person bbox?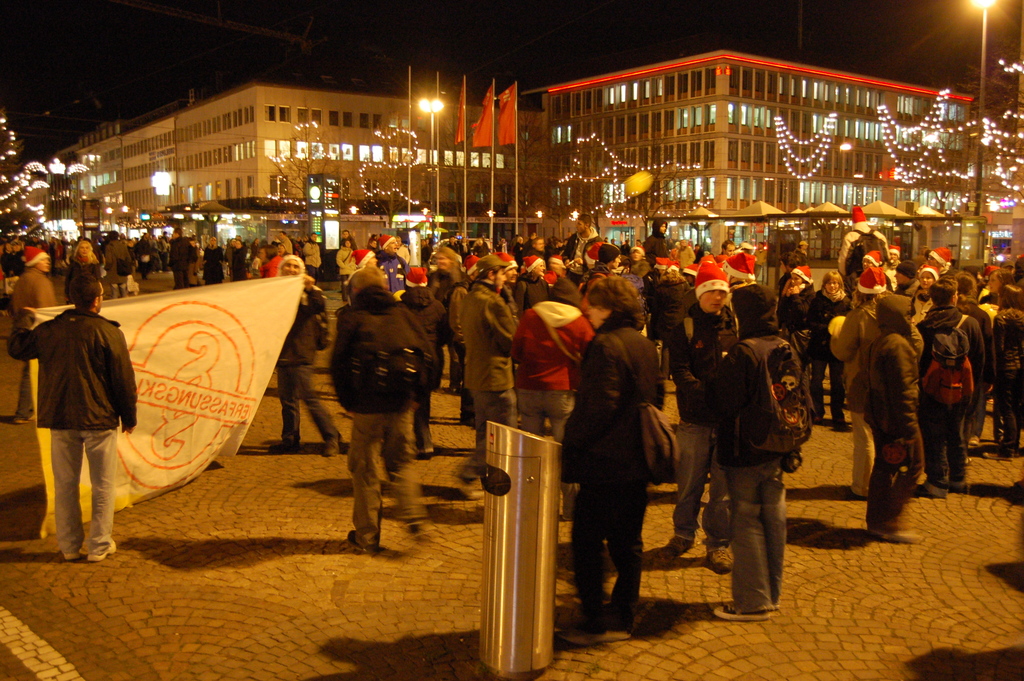
262/243/283/279
